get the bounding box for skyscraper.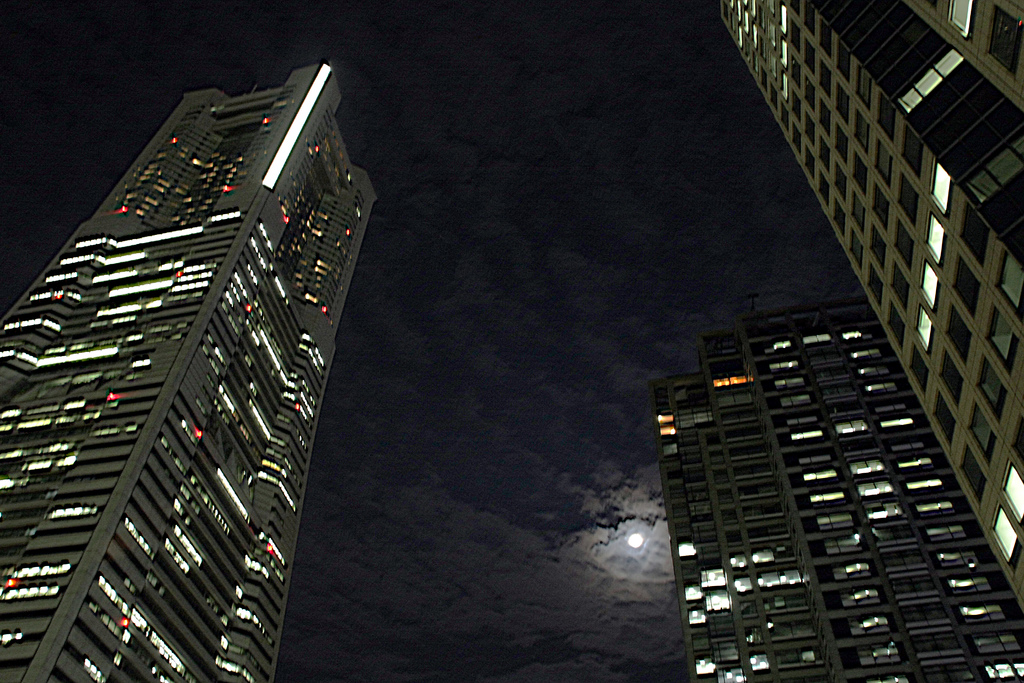
[714,0,1023,630].
